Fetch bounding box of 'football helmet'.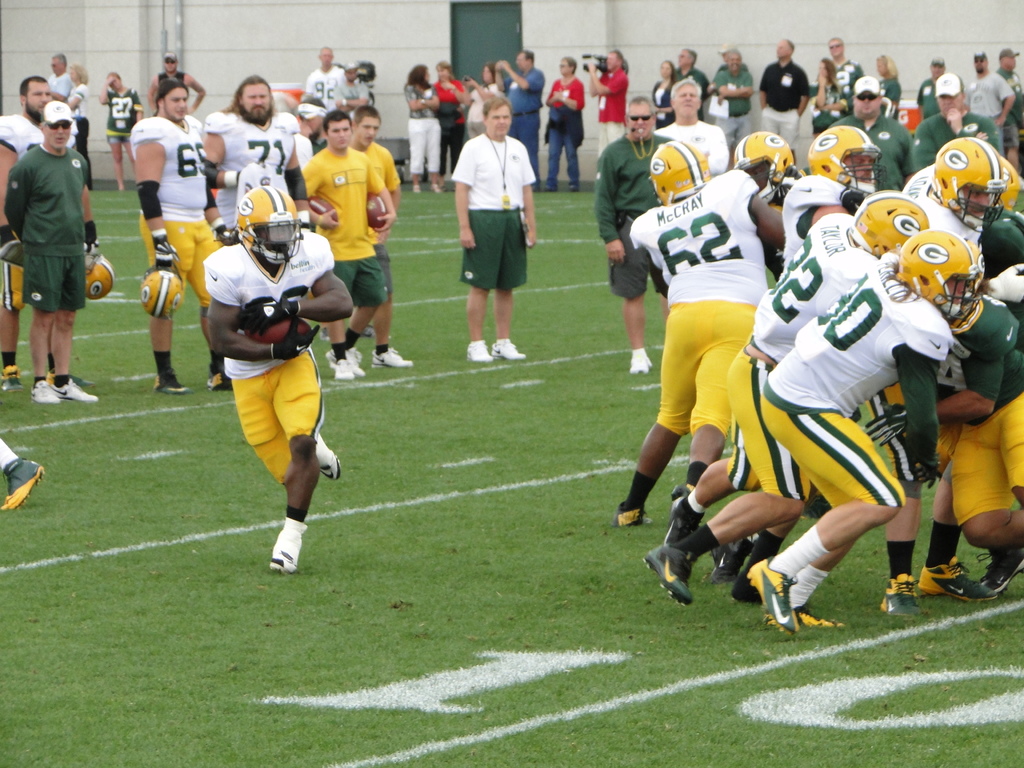
Bbox: Rect(1001, 161, 1023, 213).
